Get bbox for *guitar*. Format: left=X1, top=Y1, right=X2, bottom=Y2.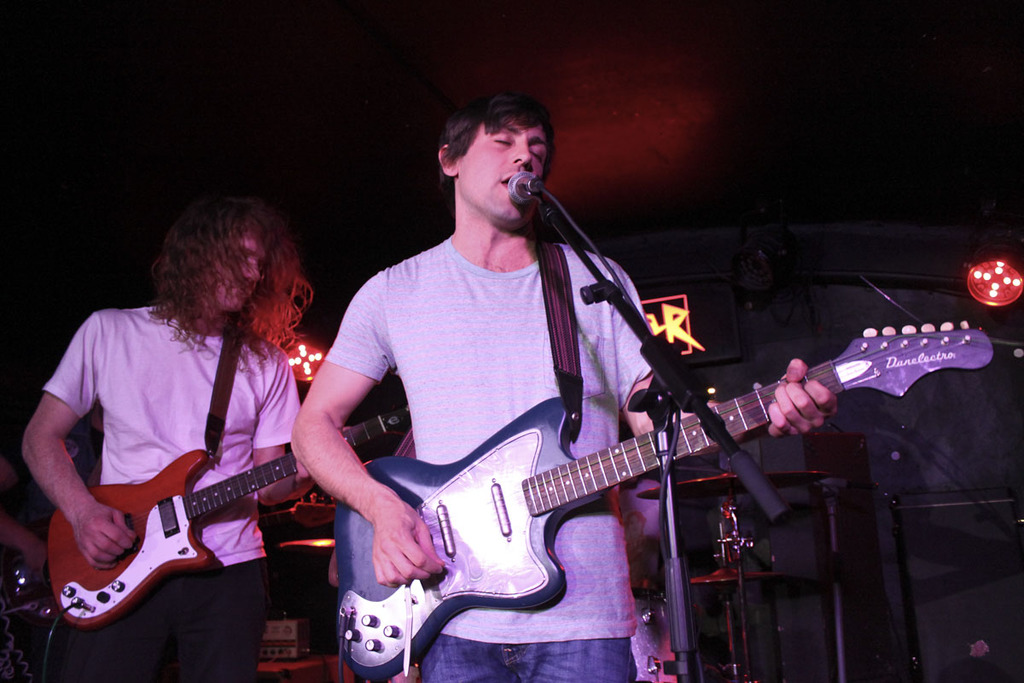
left=333, top=315, right=996, bottom=680.
